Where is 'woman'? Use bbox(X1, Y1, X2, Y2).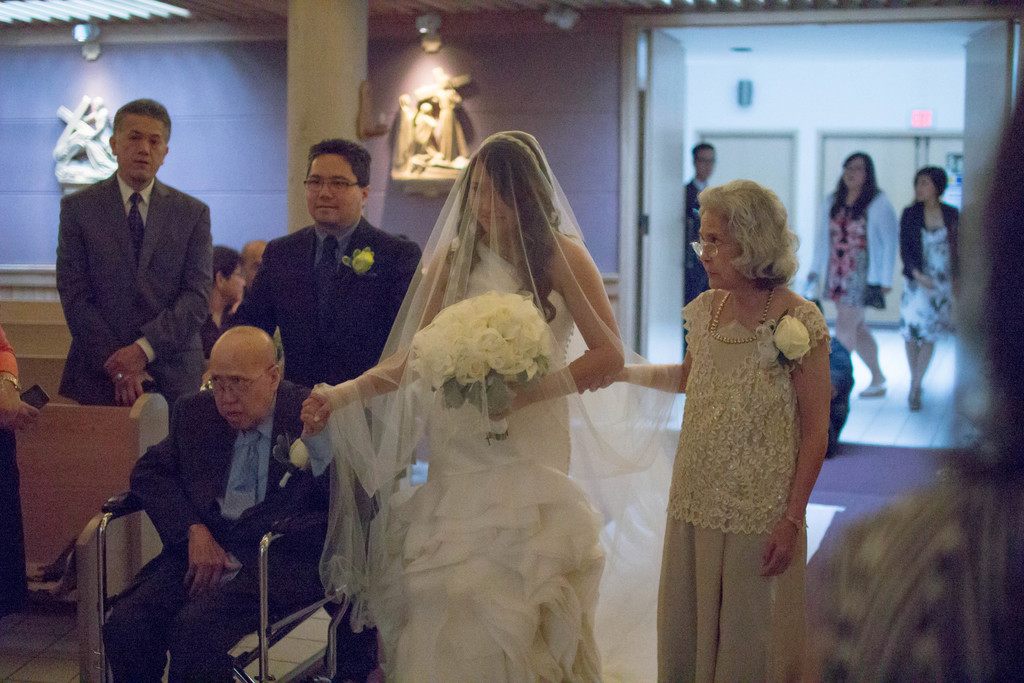
bbox(799, 147, 897, 404).
